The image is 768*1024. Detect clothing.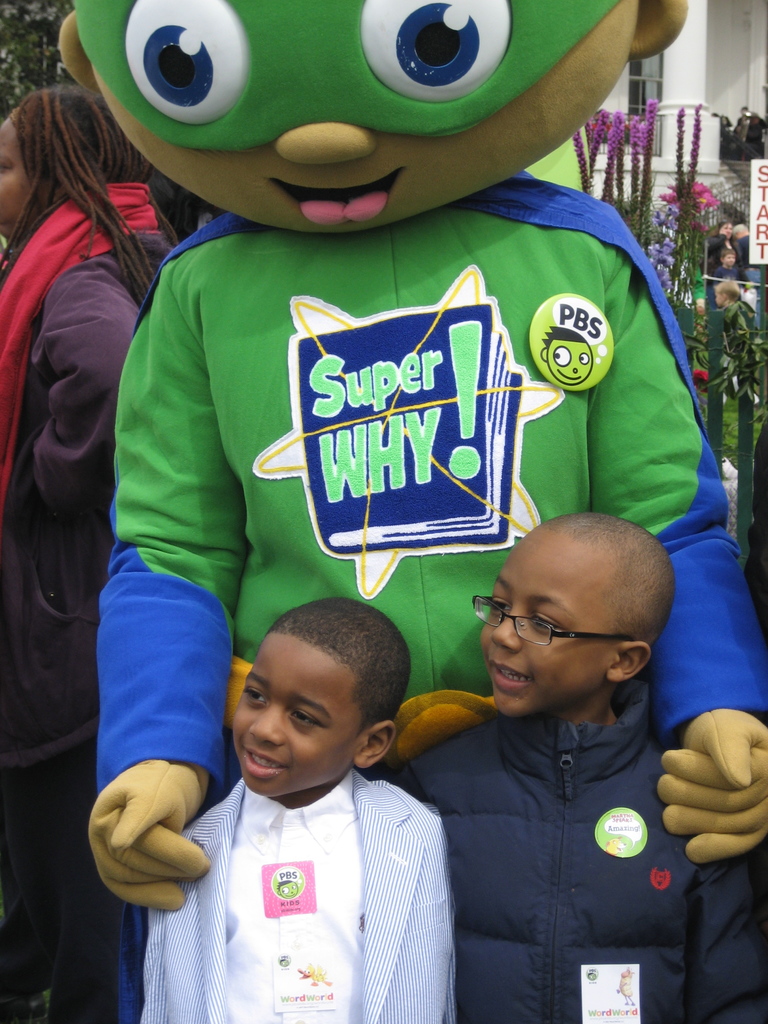
Detection: x1=149 y1=769 x2=461 y2=1023.
